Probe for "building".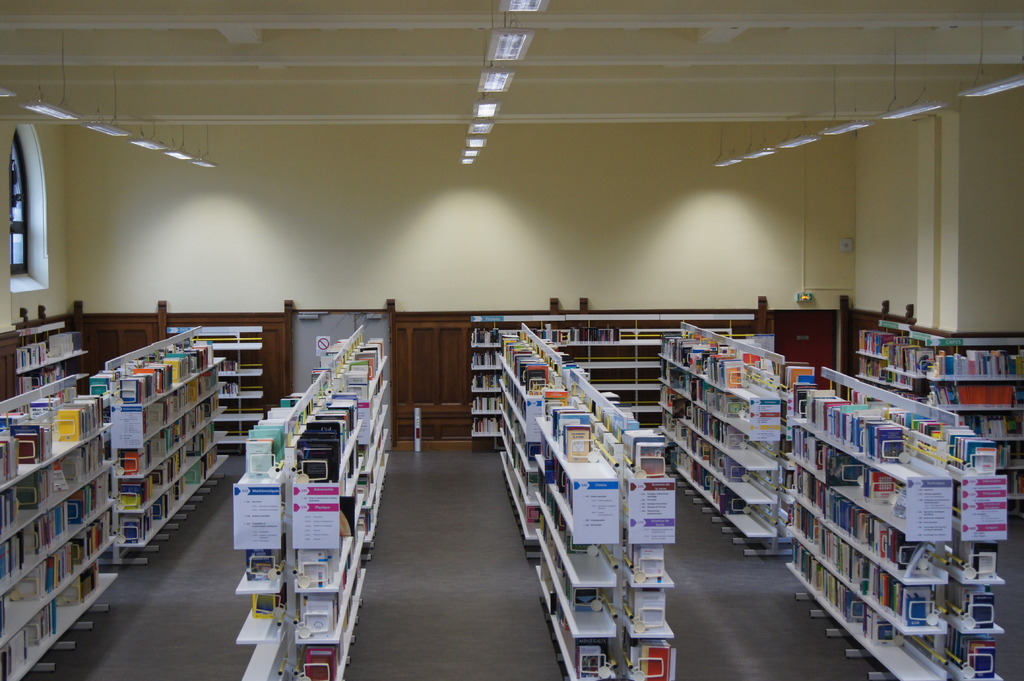
Probe result: {"left": 0, "top": 0, "right": 1023, "bottom": 680}.
